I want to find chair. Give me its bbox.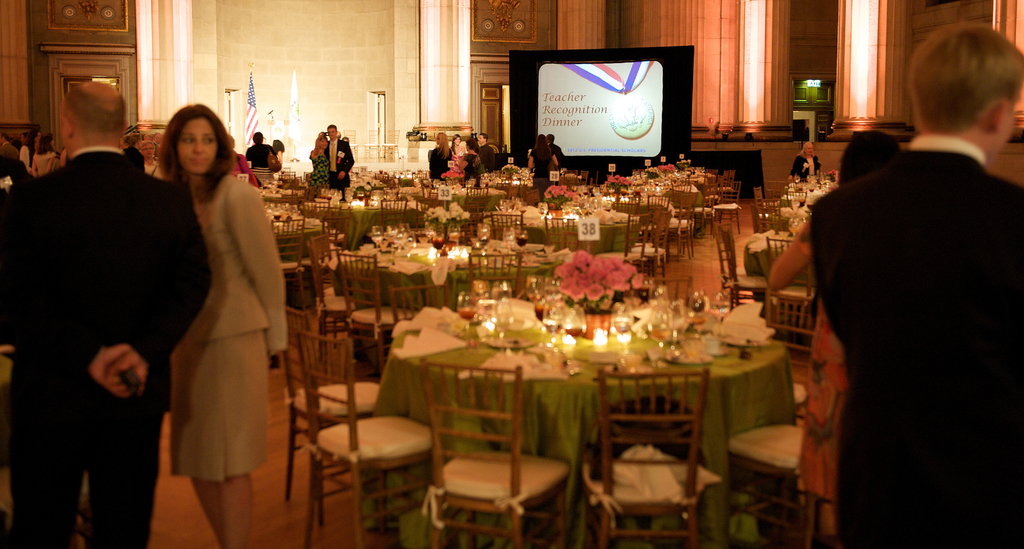
x1=673 y1=193 x2=698 y2=259.
